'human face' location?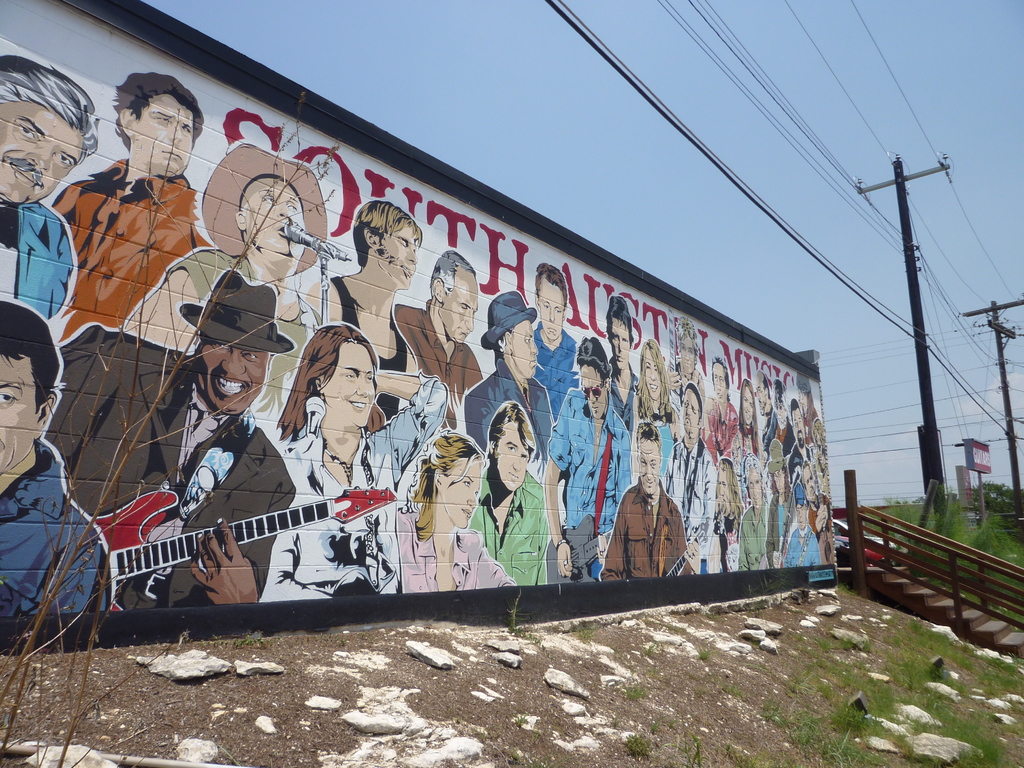
<box>538,280,564,337</box>
